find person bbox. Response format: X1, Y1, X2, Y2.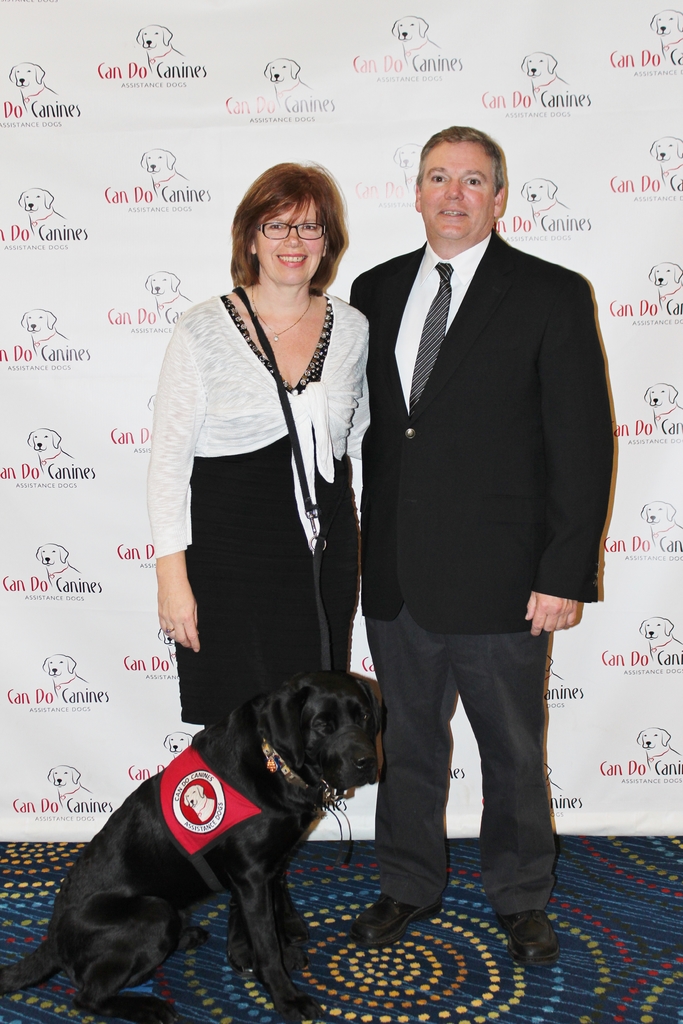
144, 154, 380, 977.
